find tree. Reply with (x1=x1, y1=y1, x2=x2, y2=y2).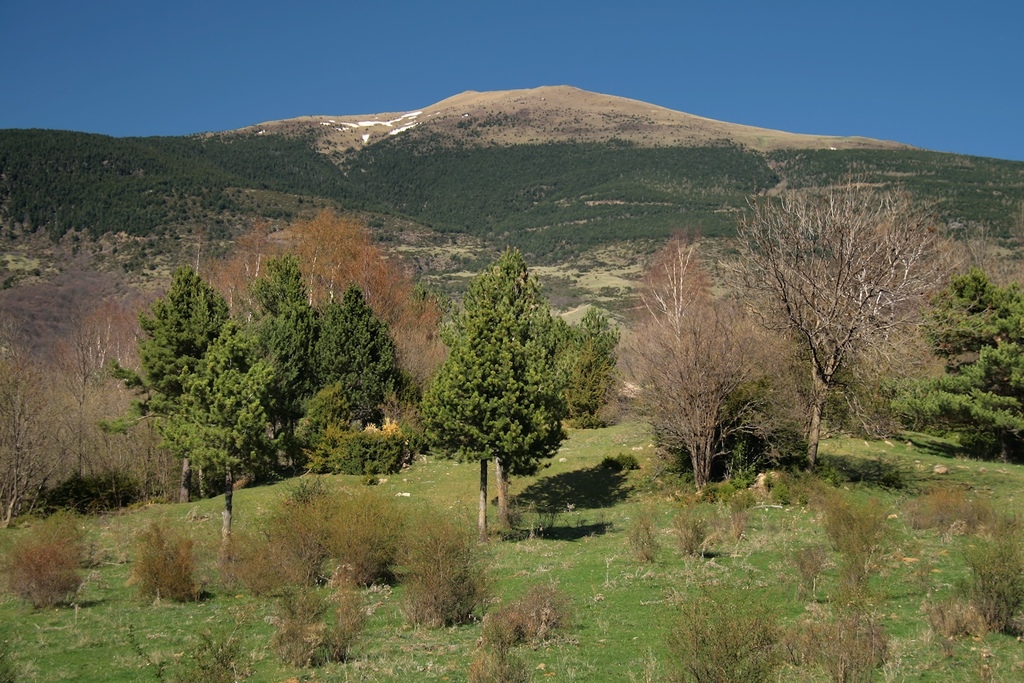
(x1=0, y1=303, x2=31, y2=532).
